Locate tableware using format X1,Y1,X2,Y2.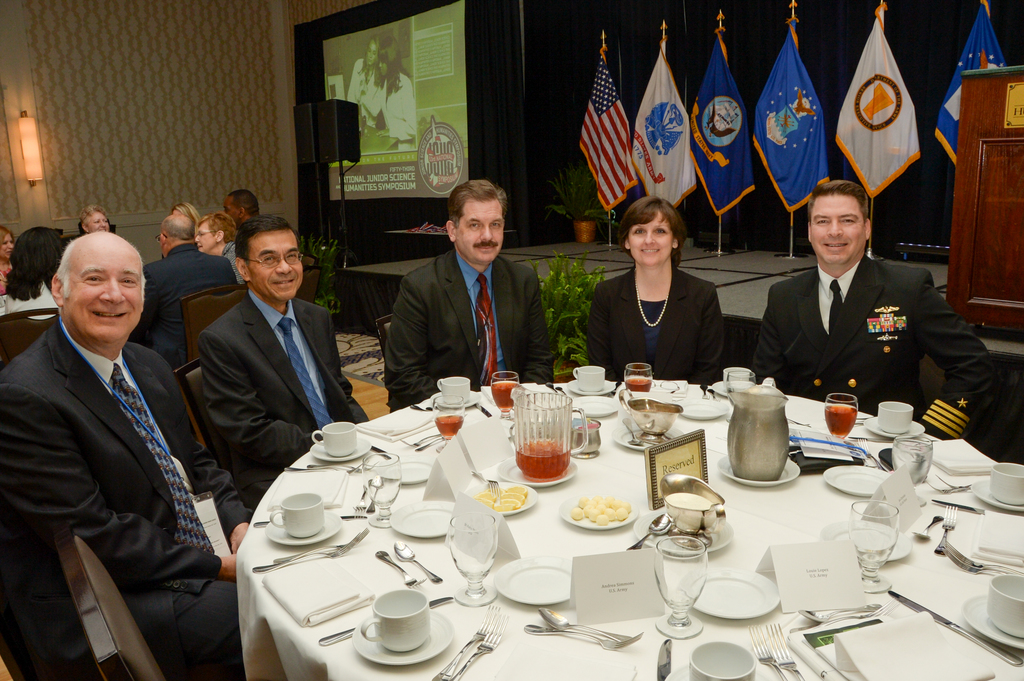
356,597,451,662.
